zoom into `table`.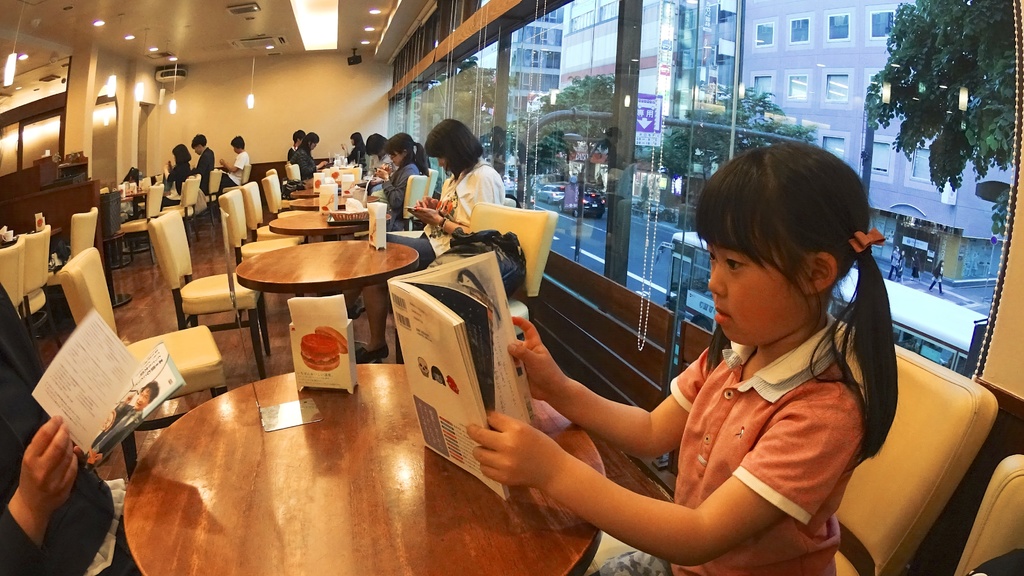
Zoom target: left=235, top=236, right=425, bottom=365.
